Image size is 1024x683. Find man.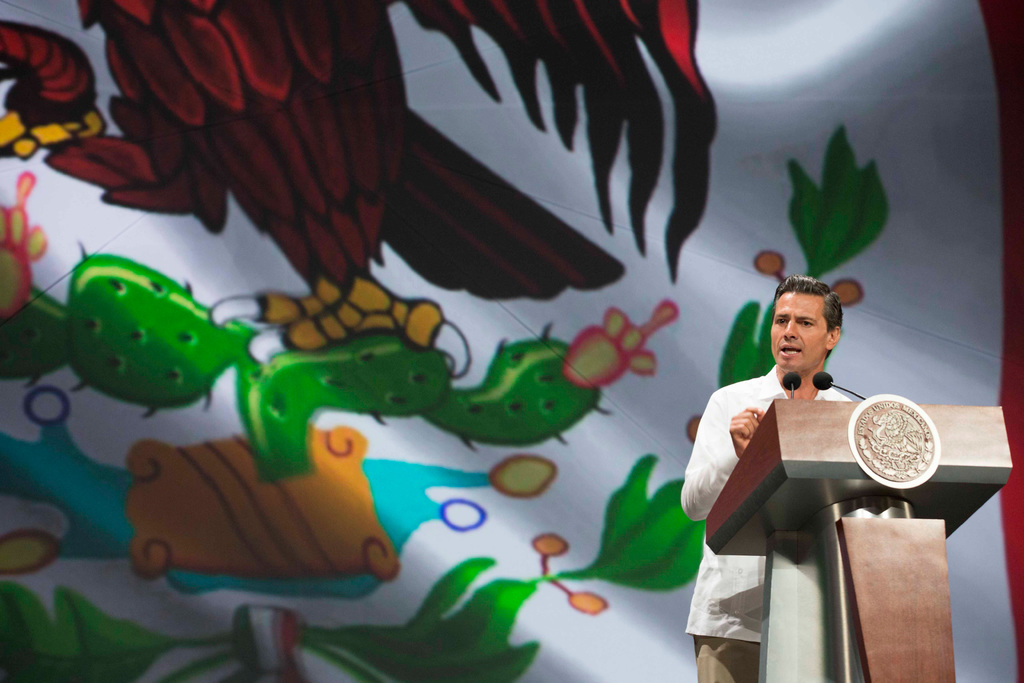
box(683, 274, 854, 682).
